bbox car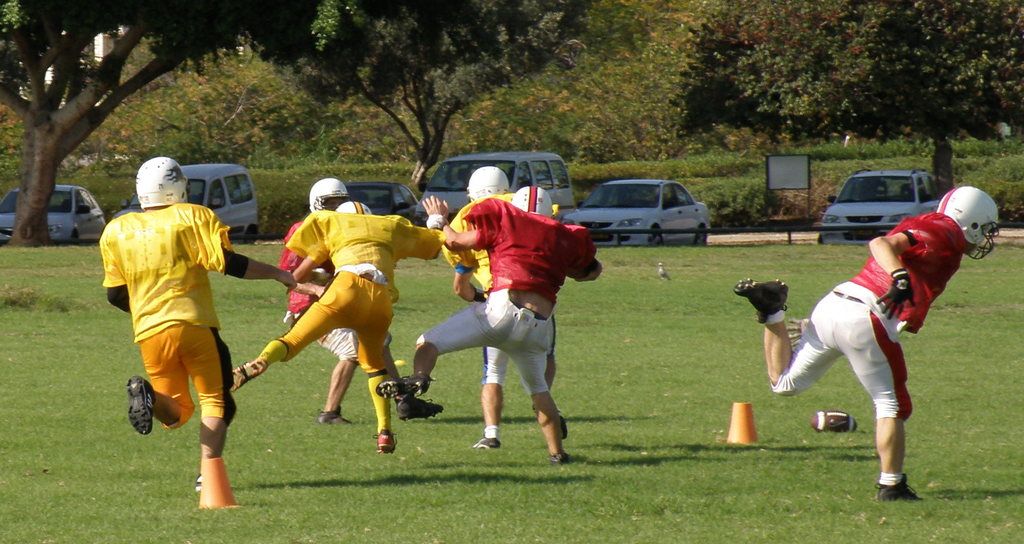
<box>816,172,943,246</box>
